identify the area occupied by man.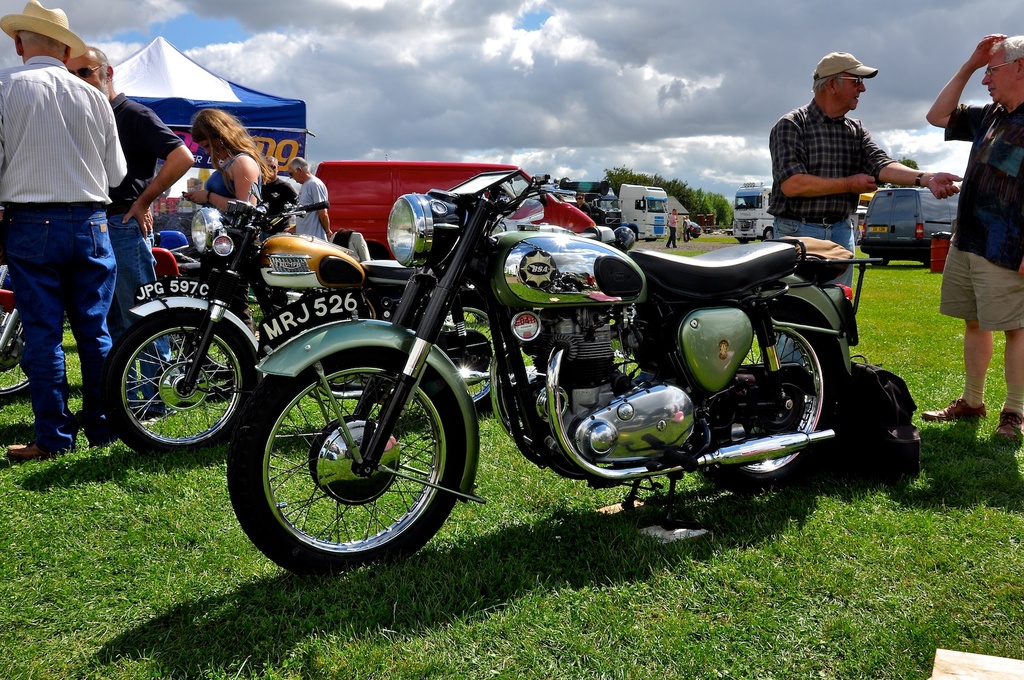
Area: rect(284, 156, 332, 246).
